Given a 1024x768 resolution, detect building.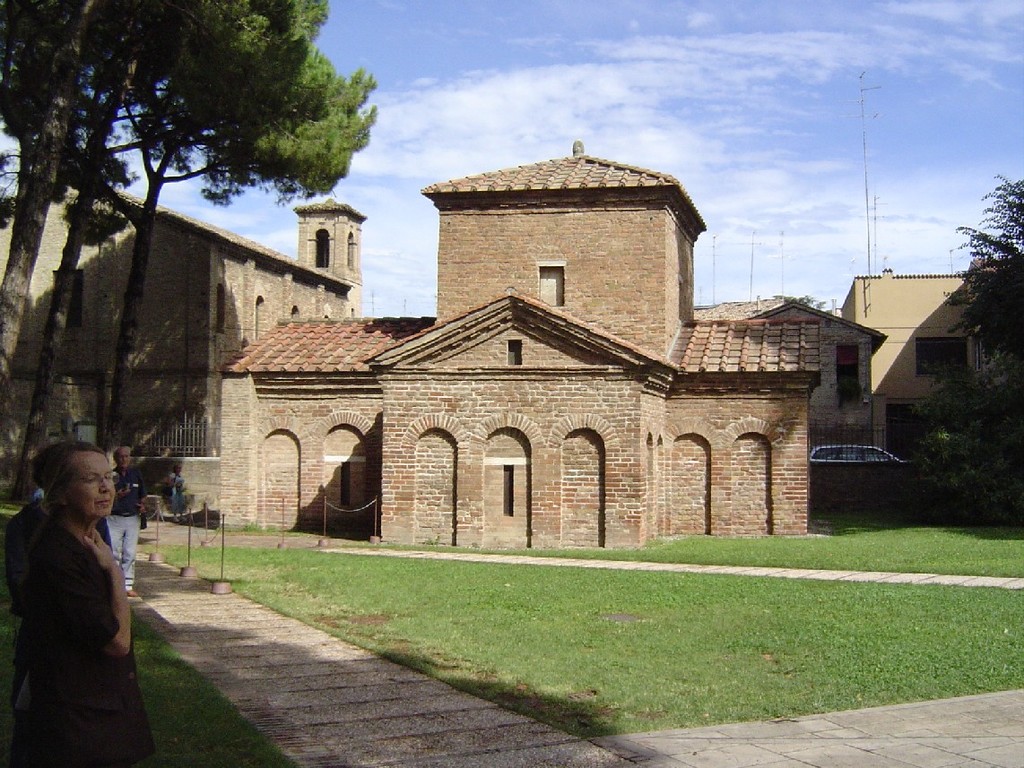
locate(837, 274, 1023, 453).
